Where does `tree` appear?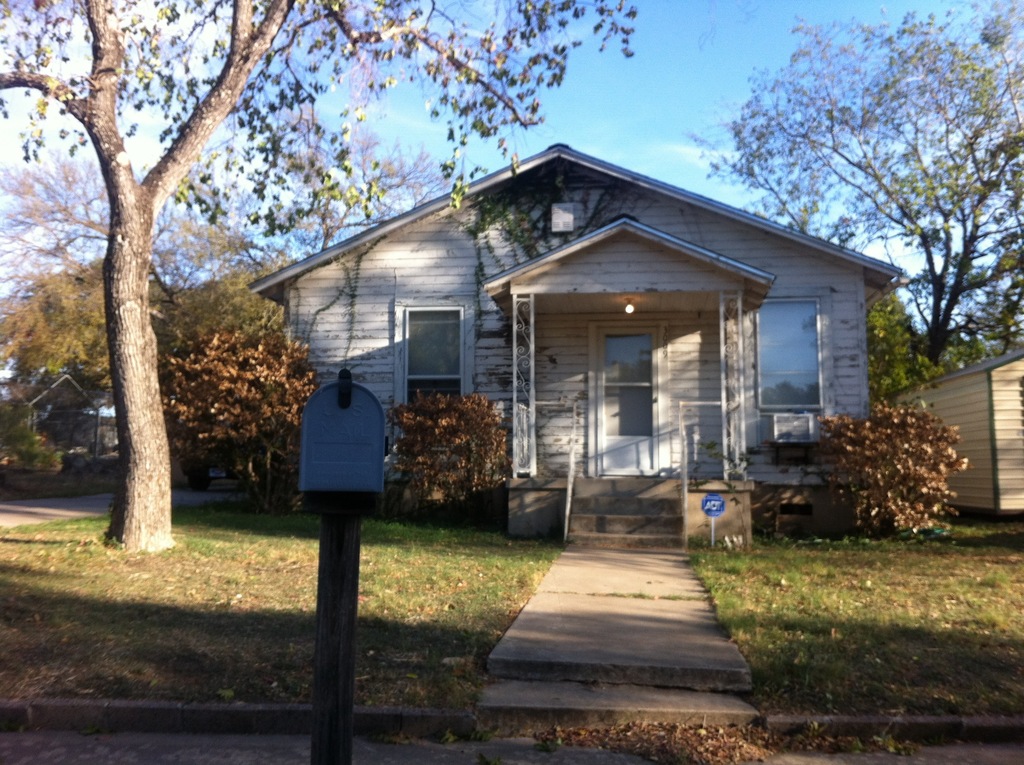
Appears at Rect(0, 0, 645, 558).
